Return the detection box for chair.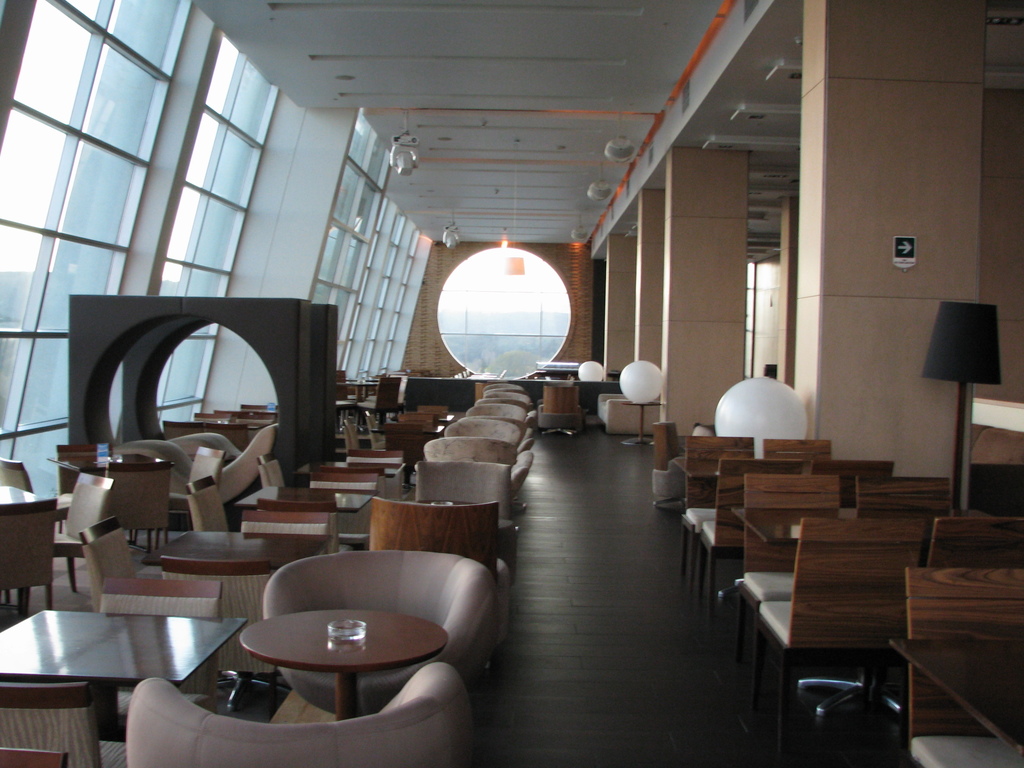
(313, 468, 382, 495).
